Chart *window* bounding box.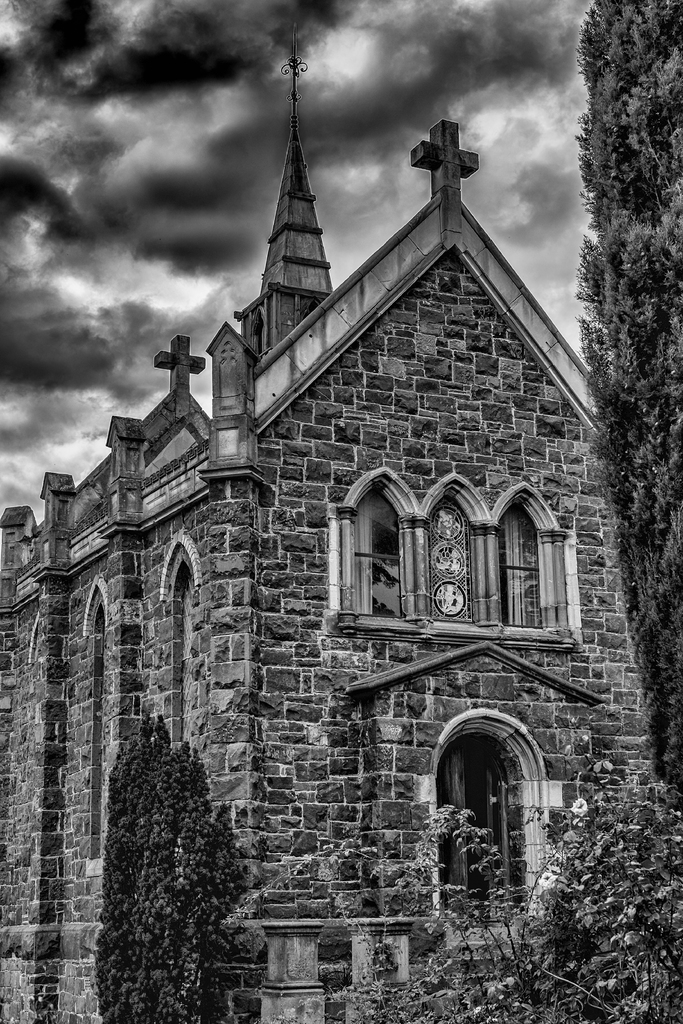
Charted: [172,559,200,741].
